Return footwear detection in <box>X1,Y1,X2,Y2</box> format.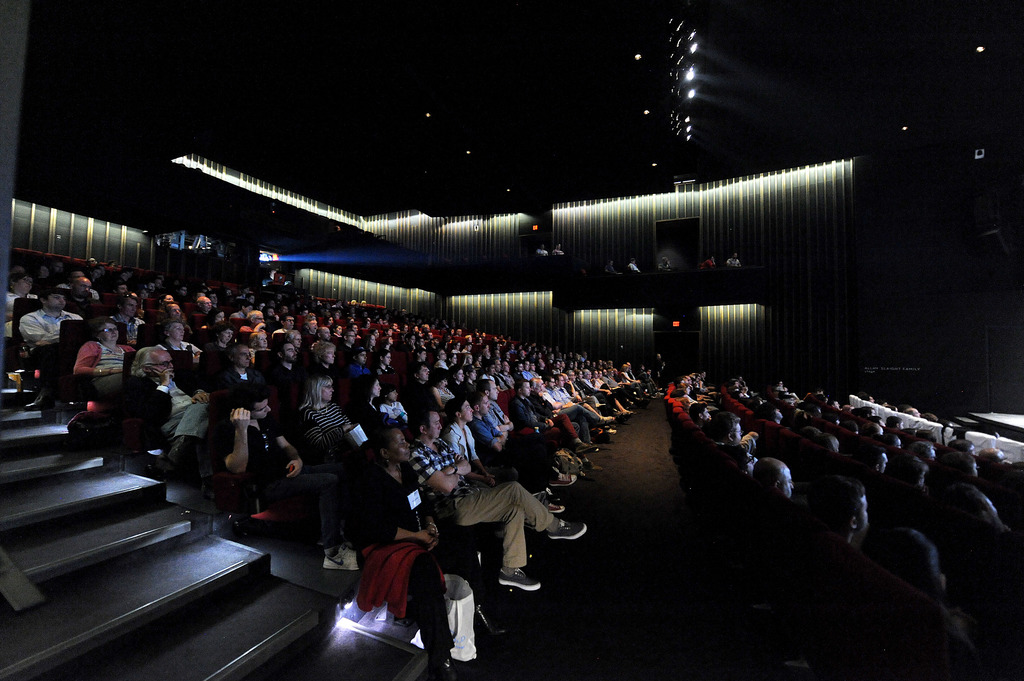
<box>583,457,604,476</box>.
